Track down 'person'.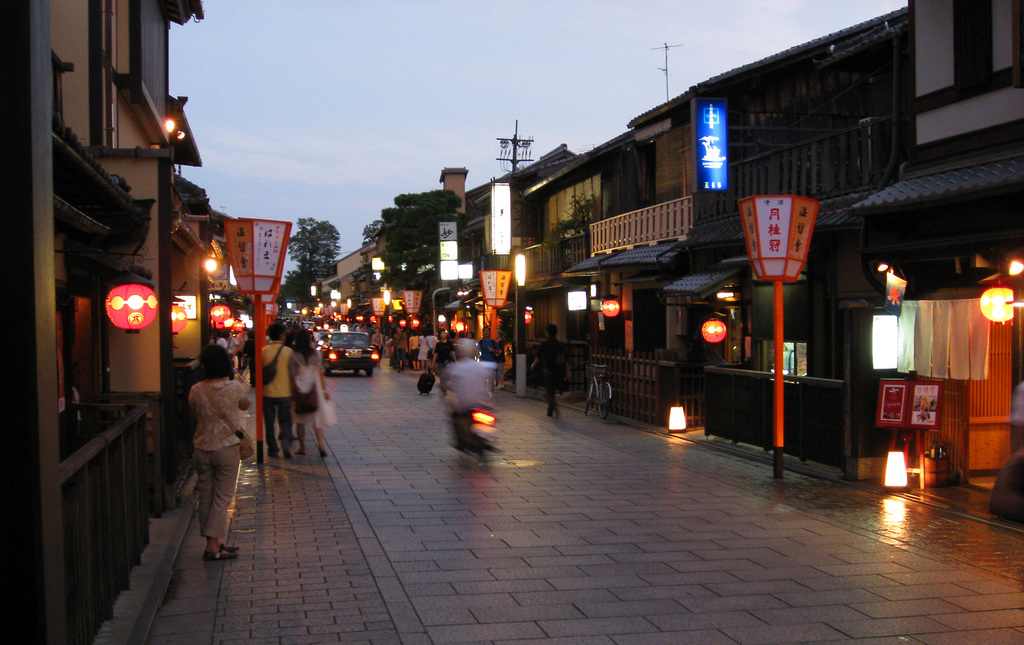
Tracked to <region>261, 321, 296, 459</region>.
